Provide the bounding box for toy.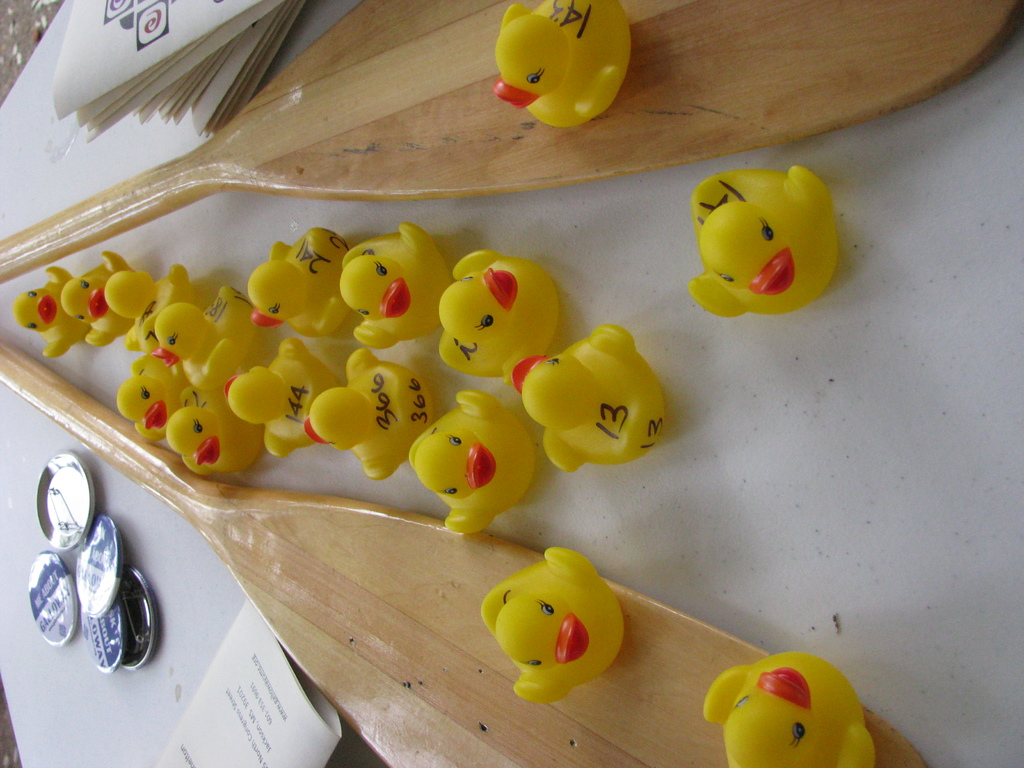
[x1=151, y1=287, x2=259, y2=387].
